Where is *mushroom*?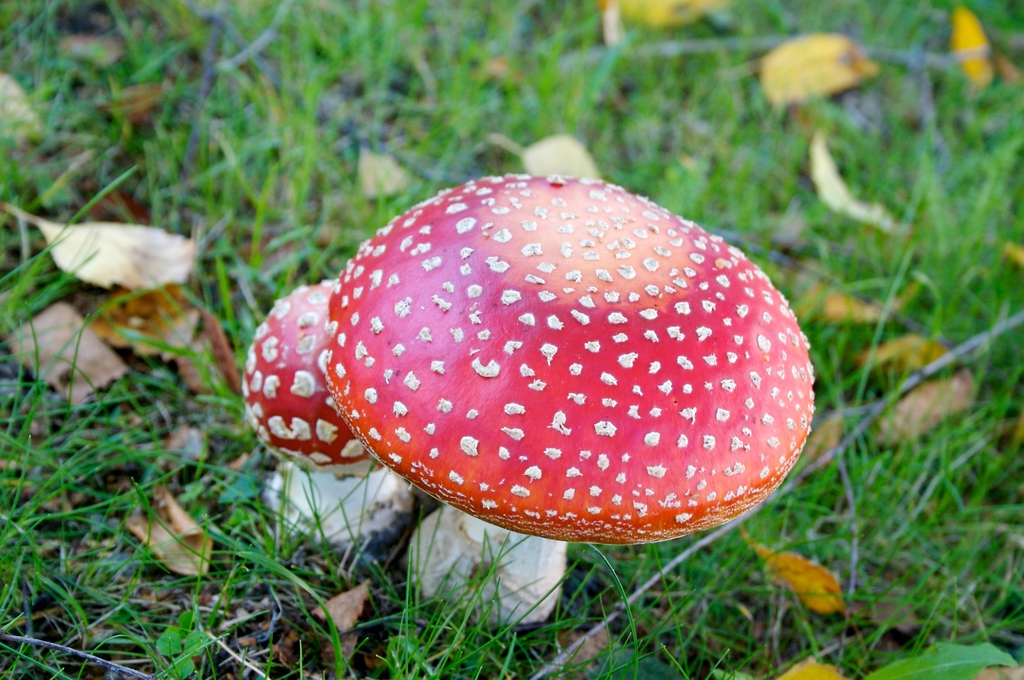
[329,166,816,632].
